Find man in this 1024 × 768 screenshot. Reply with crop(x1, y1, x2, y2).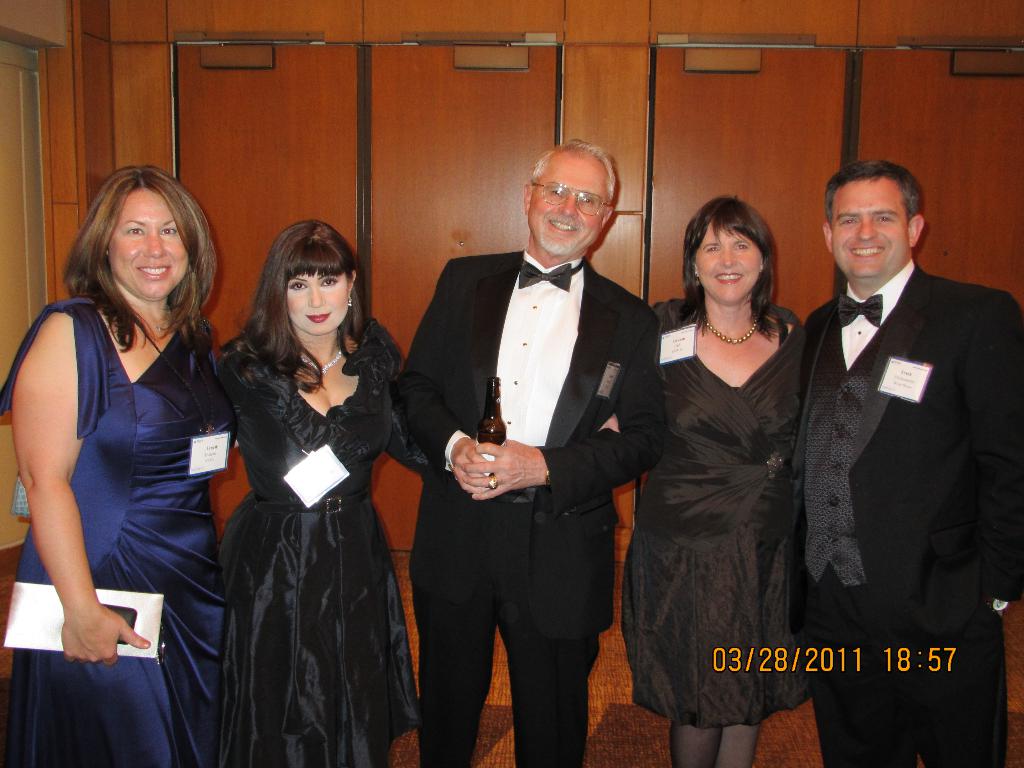
crop(763, 126, 1001, 730).
